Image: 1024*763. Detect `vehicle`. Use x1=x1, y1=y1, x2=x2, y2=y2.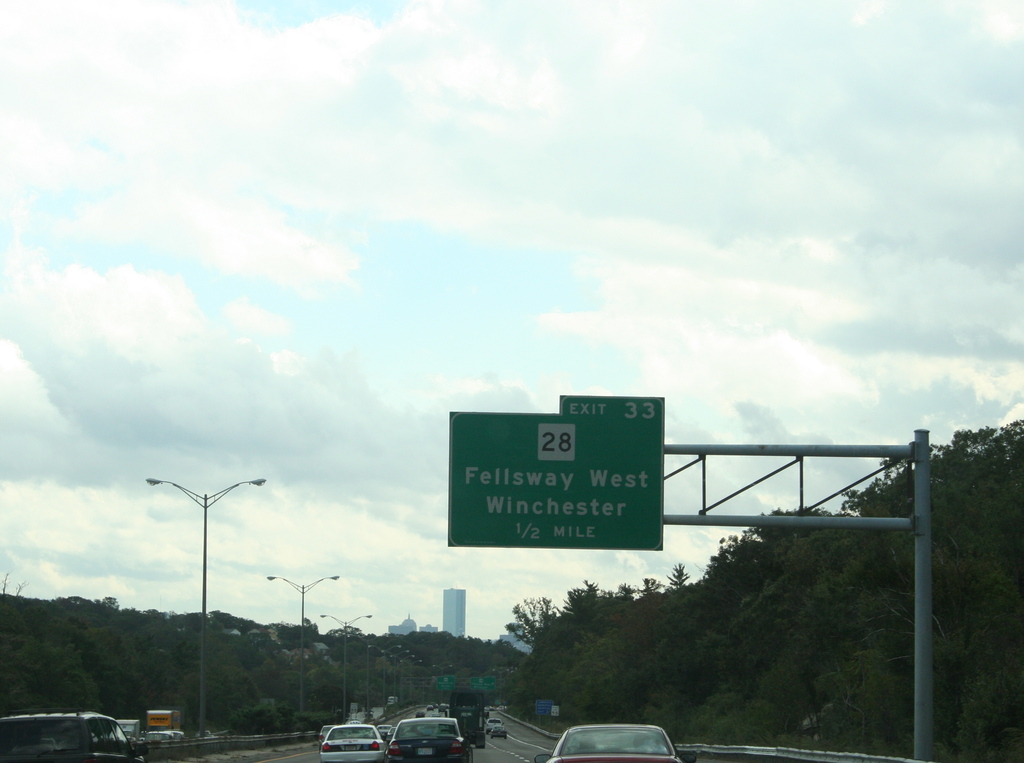
x1=317, y1=723, x2=336, y2=744.
